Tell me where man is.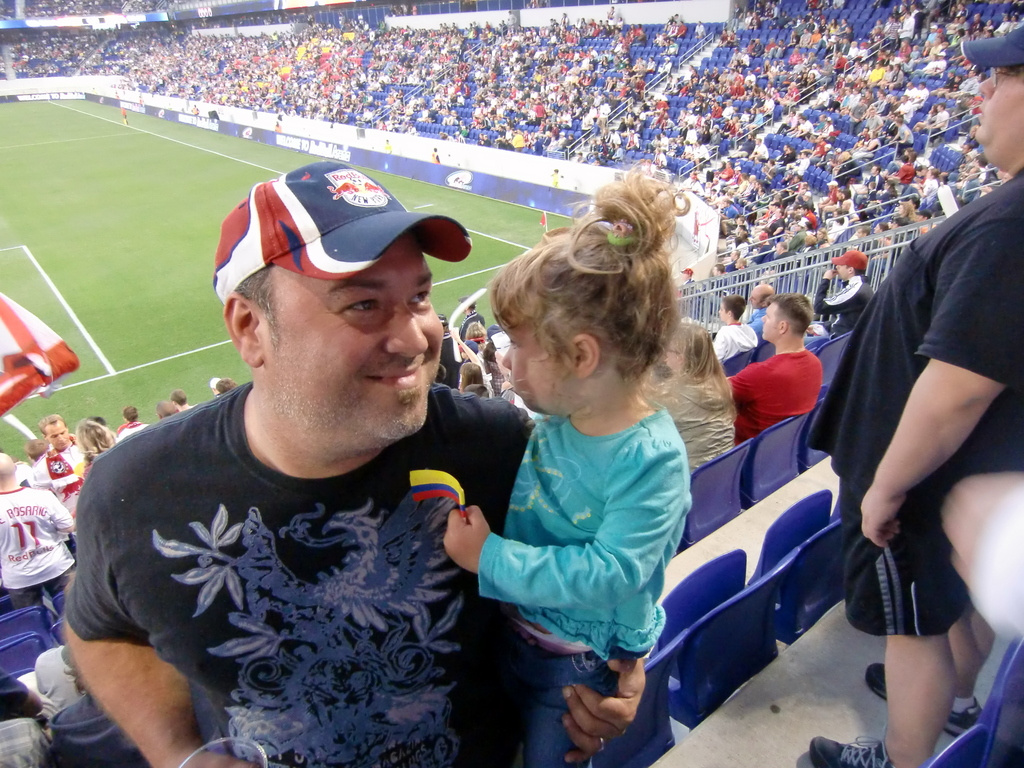
man is at bbox=[460, 296, 484, 339].
